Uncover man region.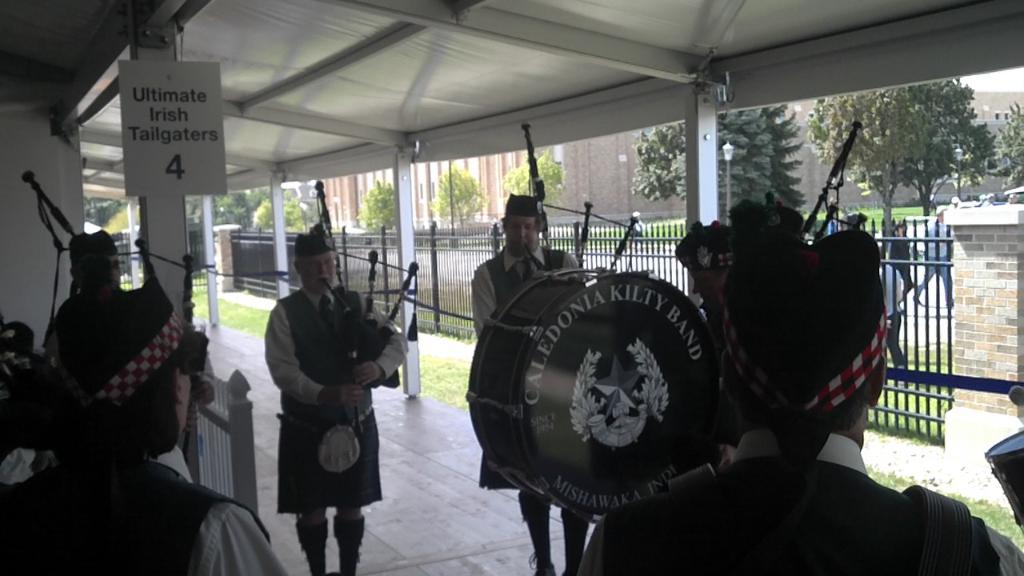
Uncovered: bbox=[274, 222, 414, 574].
